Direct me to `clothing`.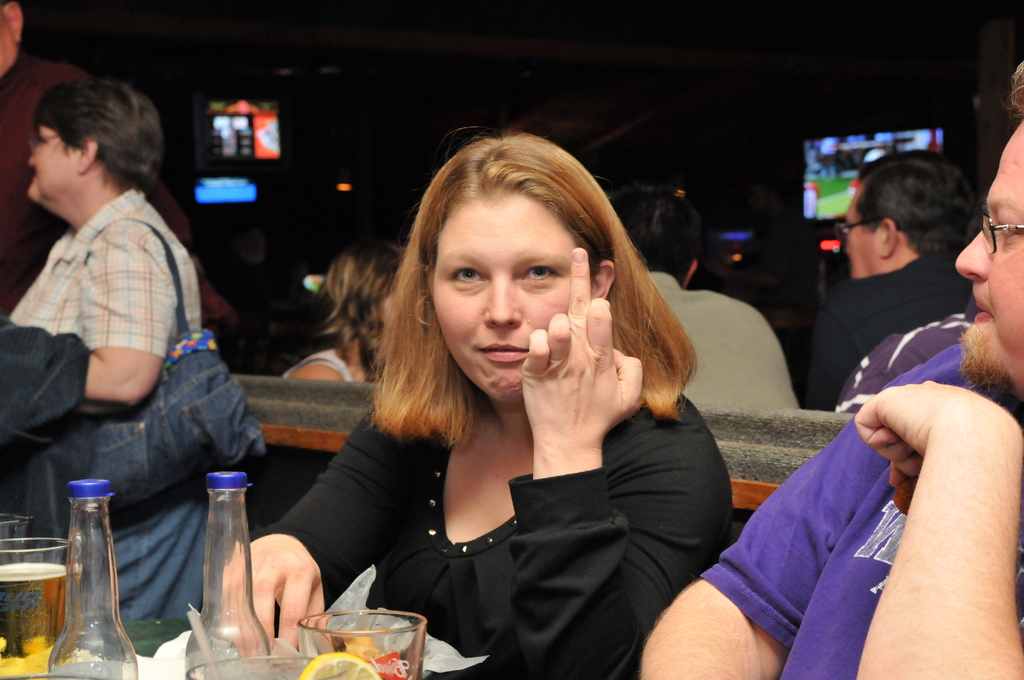
Direction: <region>275, 338, 408, 399</region>.
